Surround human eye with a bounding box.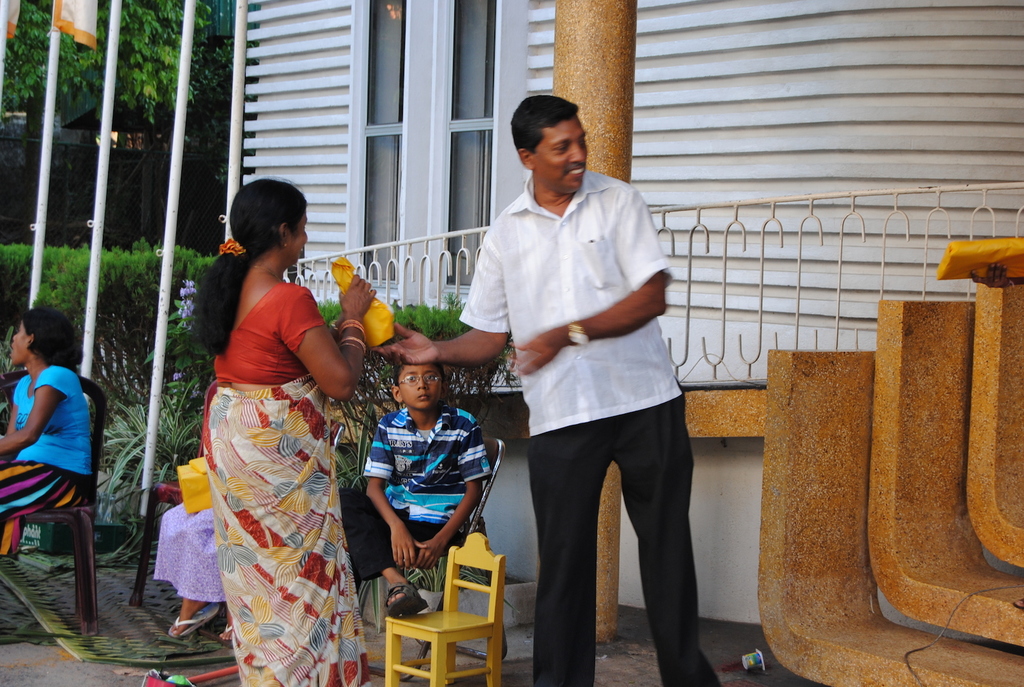
l=403, t=372, r=417, b=384.
